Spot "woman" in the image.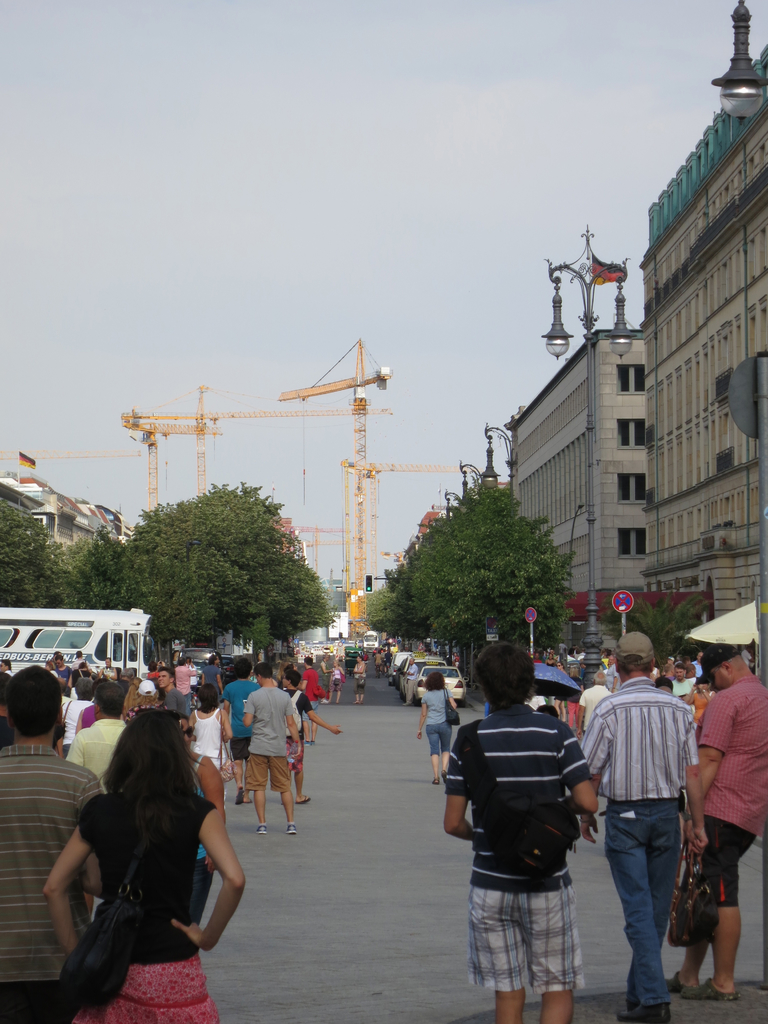
"woman" found at [x1=418, y1=672, x2=460, y2=785].
